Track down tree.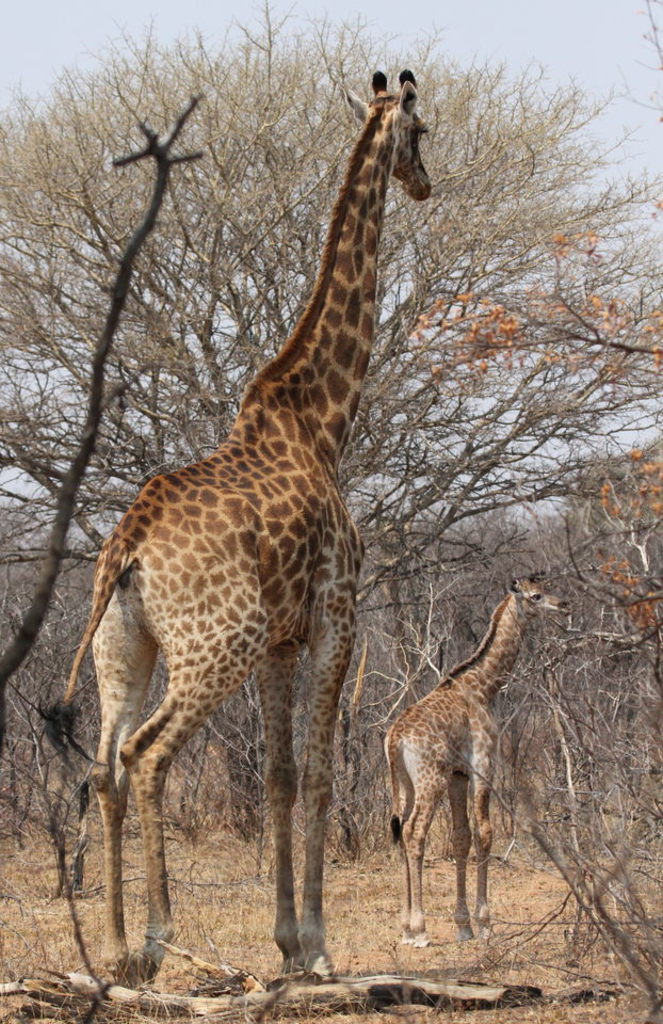
Tracked to x1=438 y1=543 x2=662 y2=788.
